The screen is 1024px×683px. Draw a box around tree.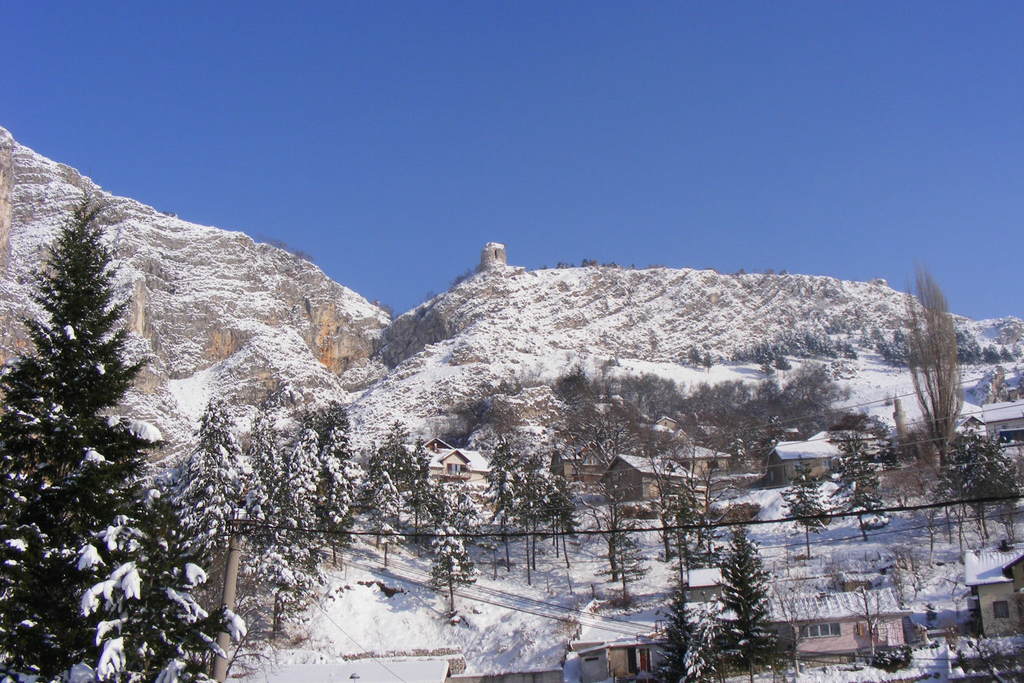
region(709, 524, 789, 682).
